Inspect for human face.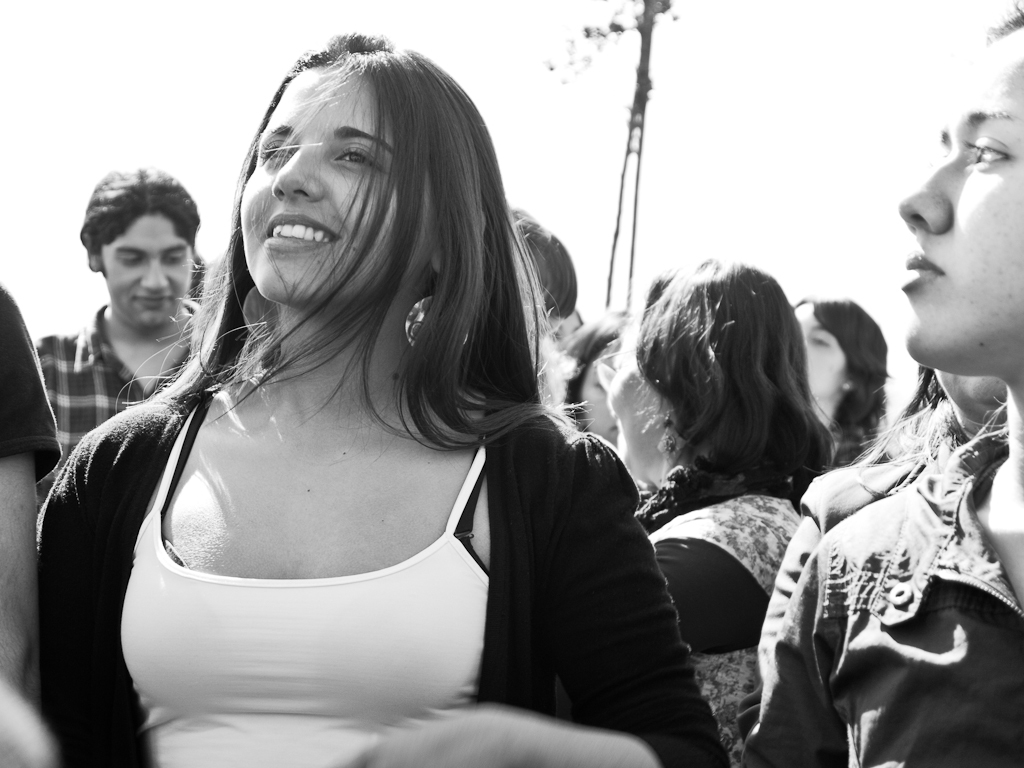
Inspection: 895/33/1023/381.
